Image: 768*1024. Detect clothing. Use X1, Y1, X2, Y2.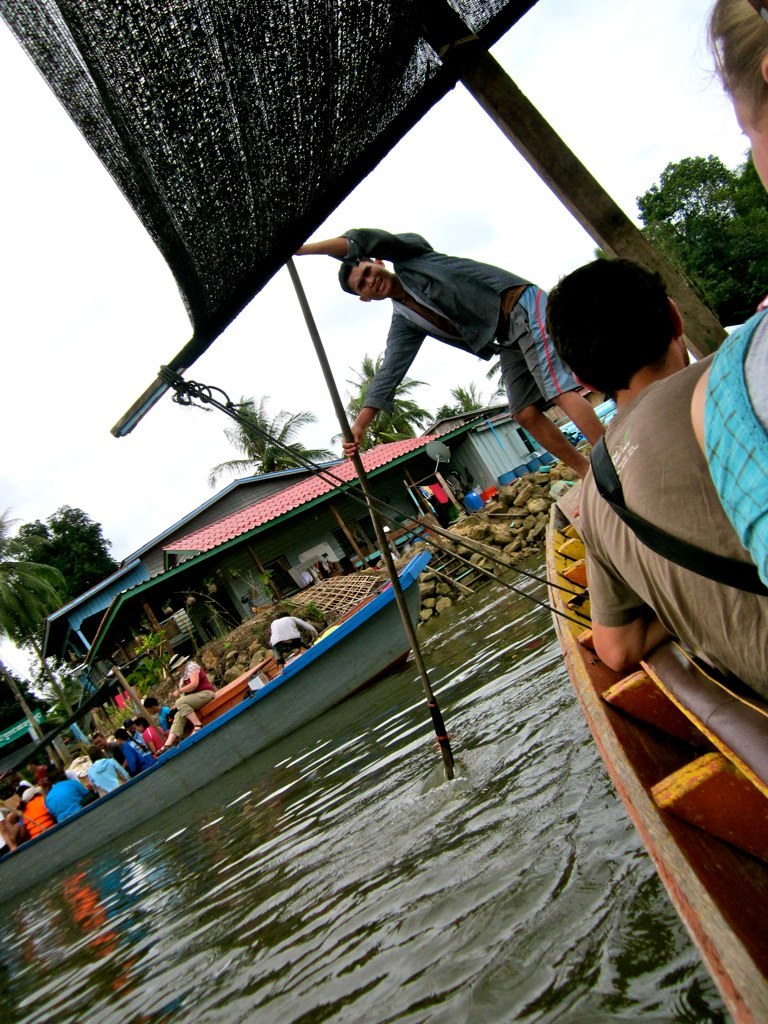
537, 367, 767, 704.
